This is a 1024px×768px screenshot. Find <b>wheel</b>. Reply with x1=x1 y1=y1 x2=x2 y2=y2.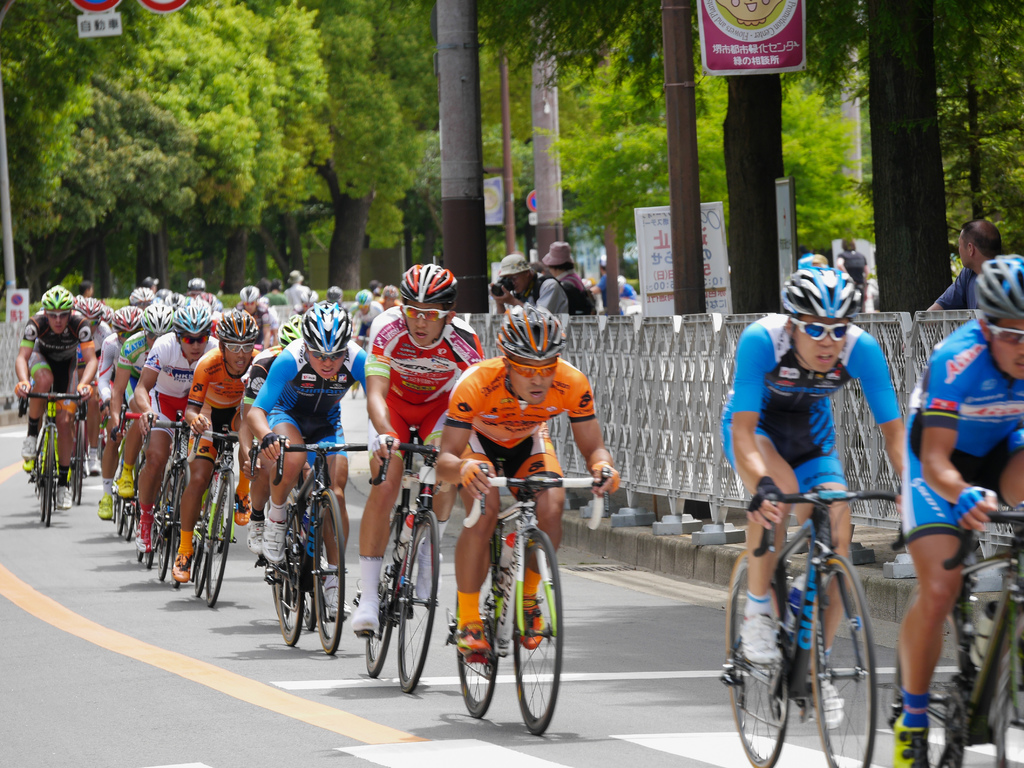
x1=308 y1=486 x2=346 y2=655.
